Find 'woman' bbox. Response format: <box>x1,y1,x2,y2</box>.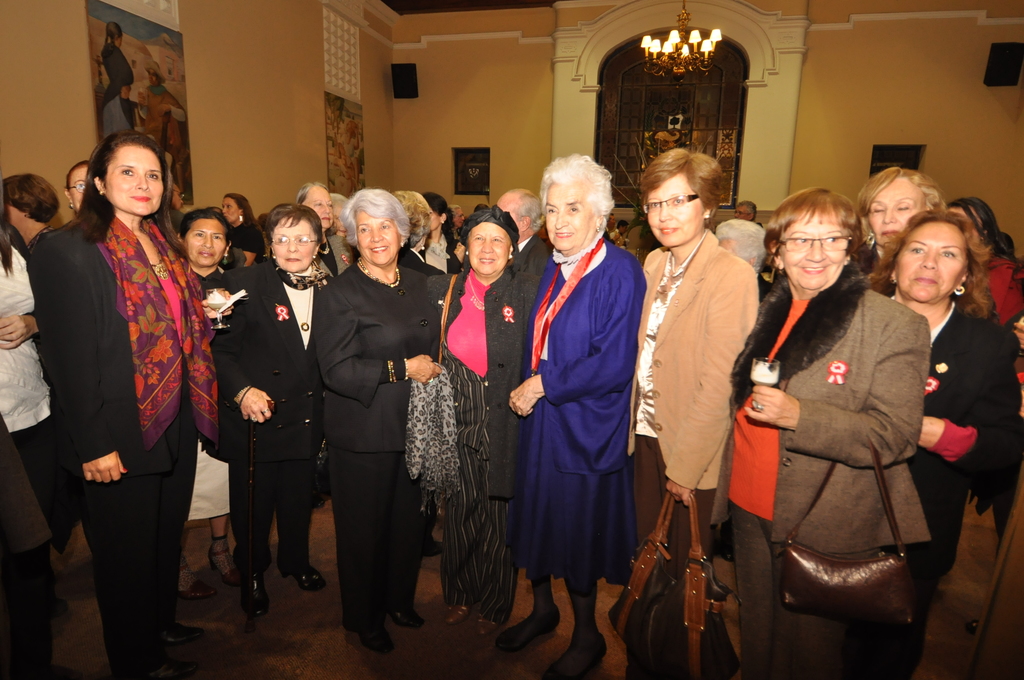
<box>207,203,332,619</box>.
